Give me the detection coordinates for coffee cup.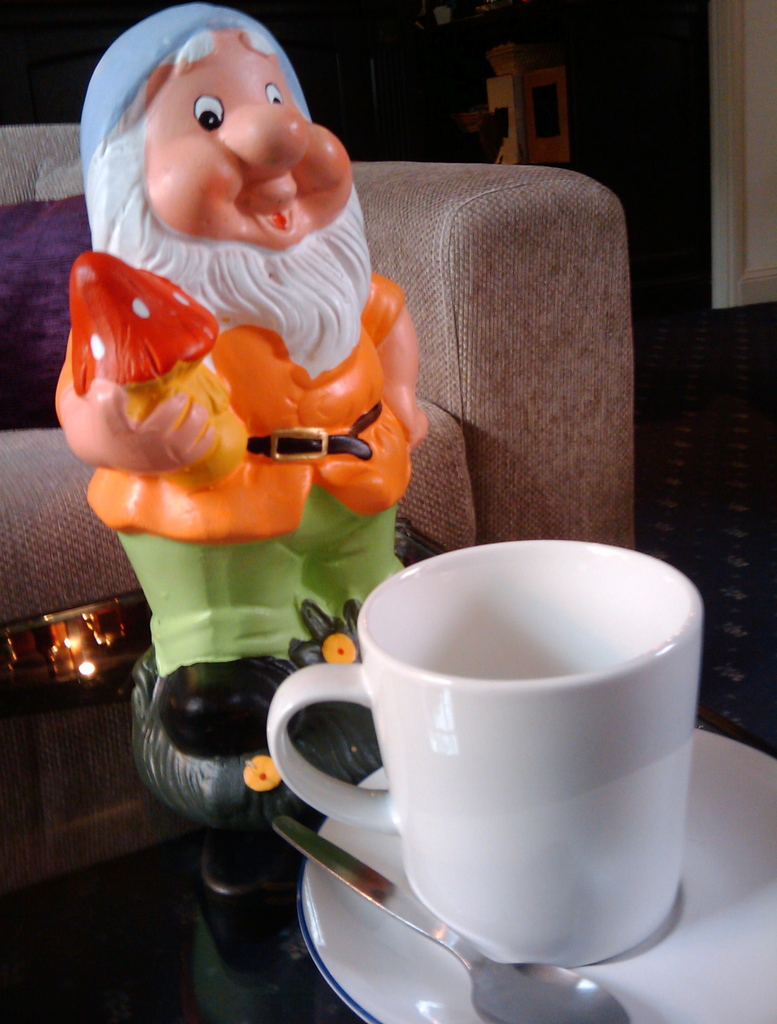
[267,538,701,967].
